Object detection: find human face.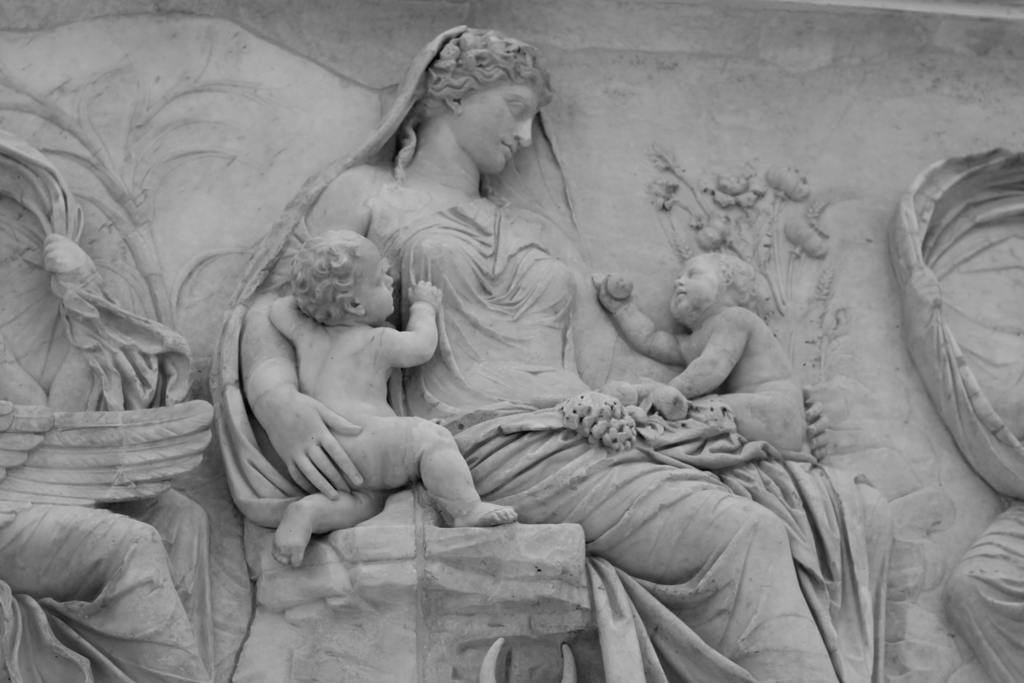
x1=458, y1=79, x2=539, y2=176.
